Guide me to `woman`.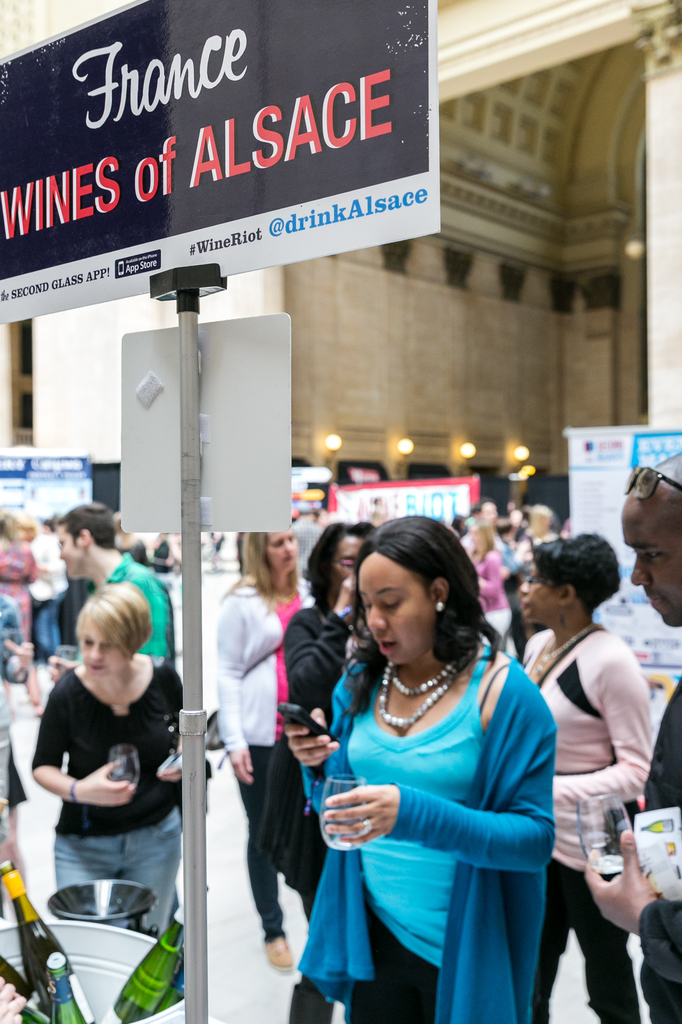
Guidance: box(279, 515, 384, 794).
